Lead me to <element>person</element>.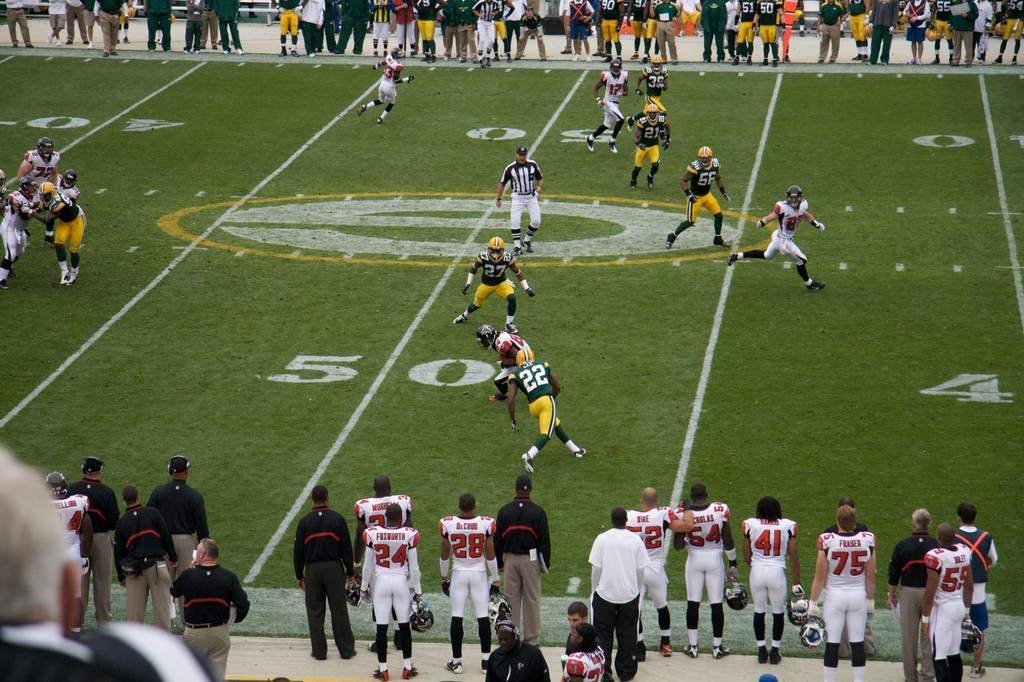
Lead to 479:322:539:403.
